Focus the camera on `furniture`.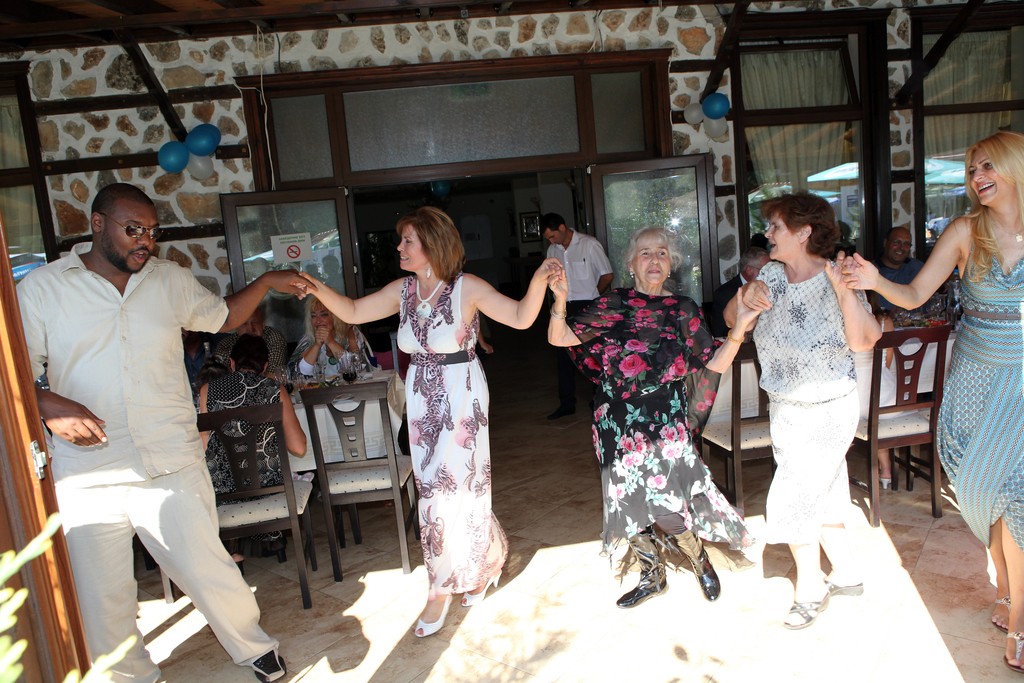
Focus region: locate(315, 374, 429, 577).
